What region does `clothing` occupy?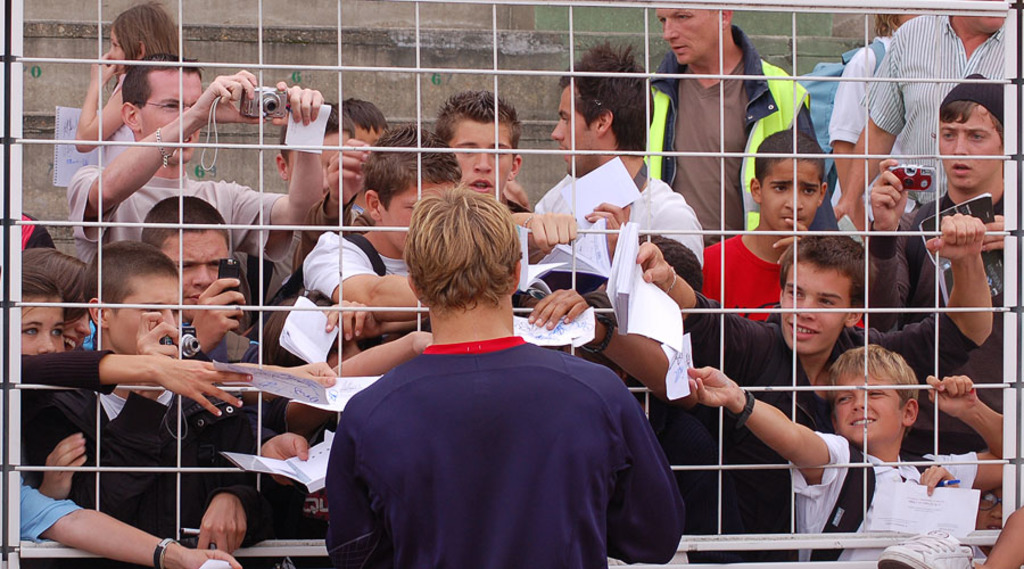
l=650, t=25, r=815, b=246.
